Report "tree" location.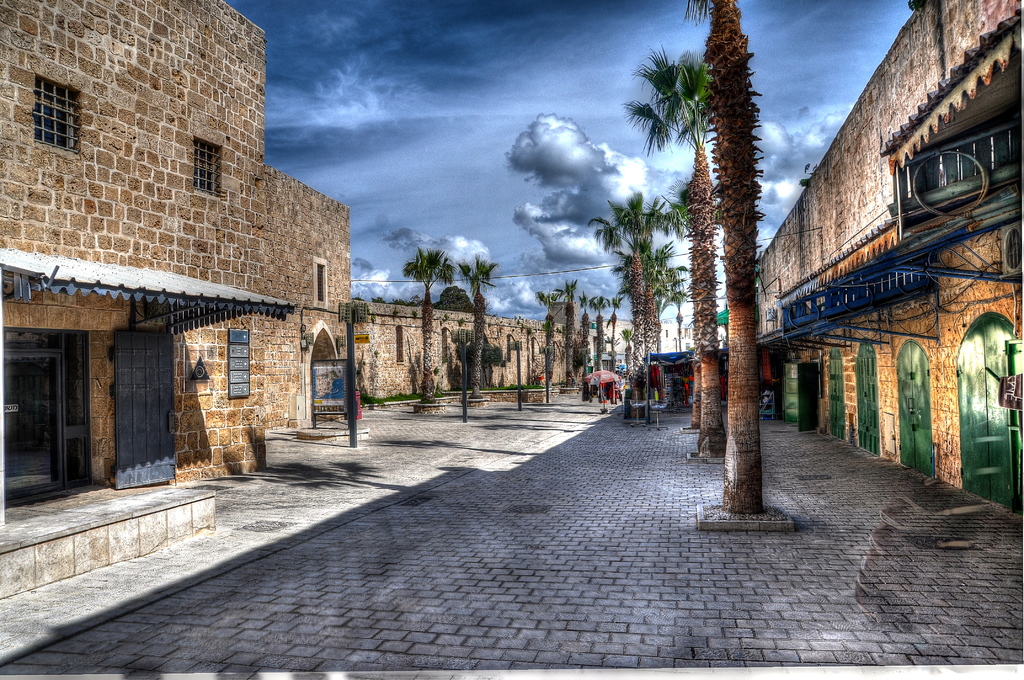
Report: [681,0,764,514].
